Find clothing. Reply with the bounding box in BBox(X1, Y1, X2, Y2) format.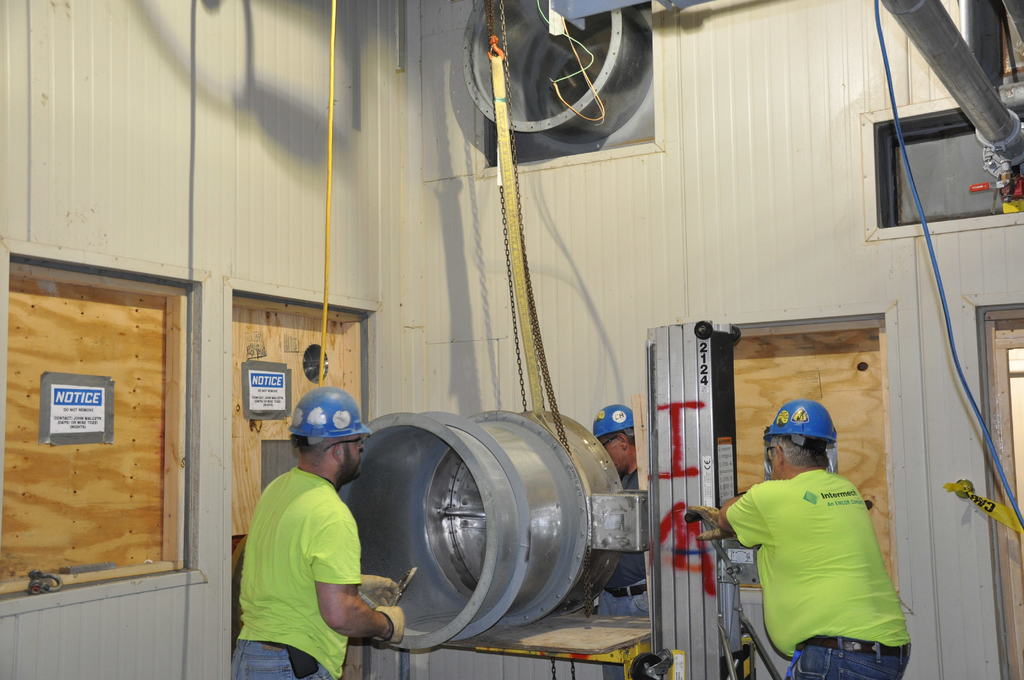
BBox(730, 451, 916, 663).
